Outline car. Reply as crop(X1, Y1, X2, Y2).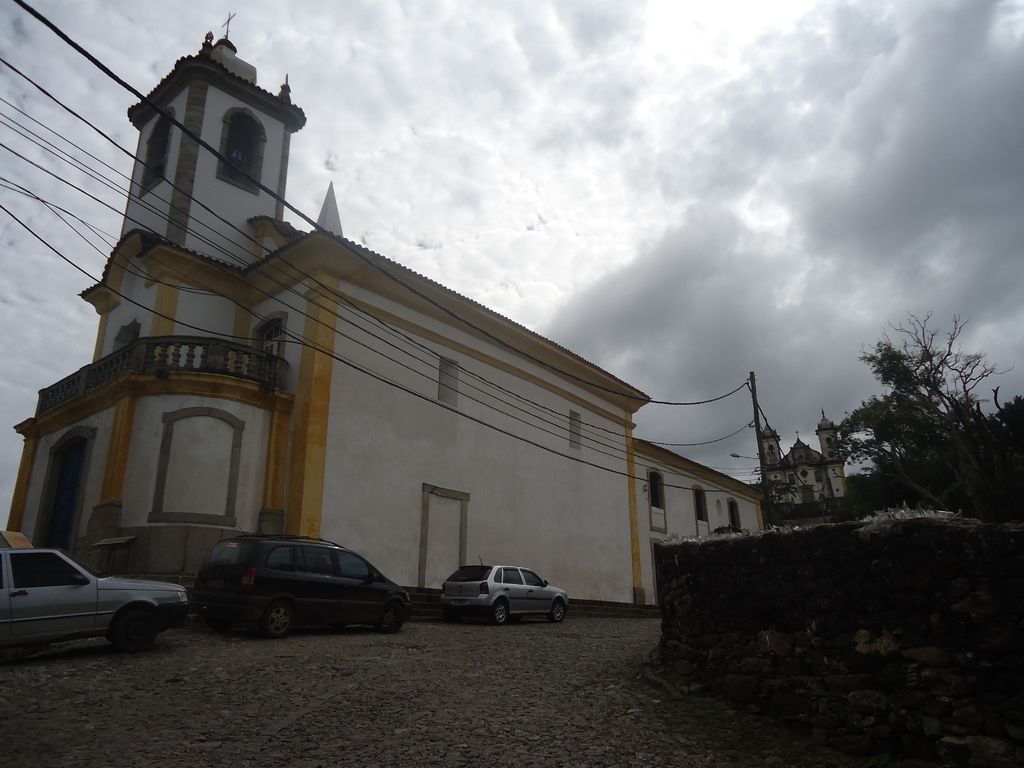
crop(440, 561, 572, 626).
